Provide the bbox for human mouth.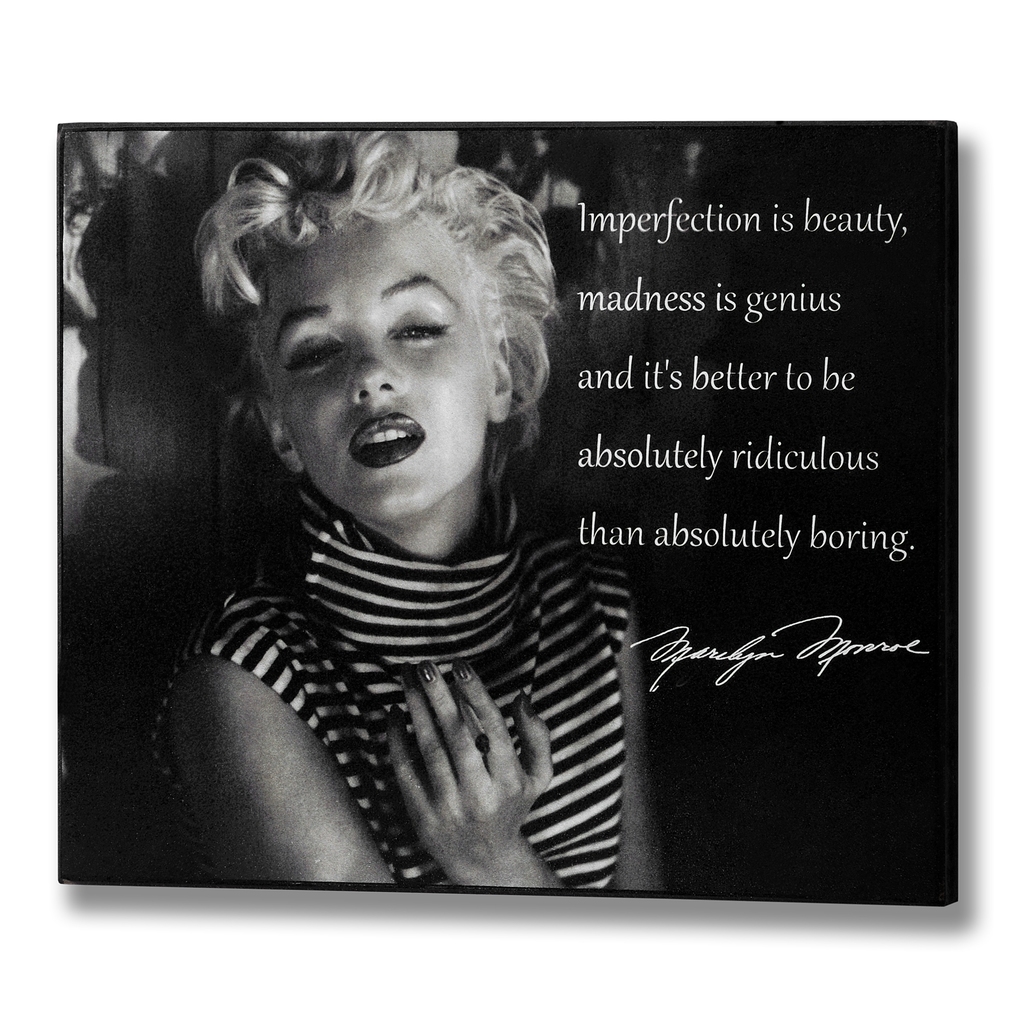
region(349, 413, 428, 469).
